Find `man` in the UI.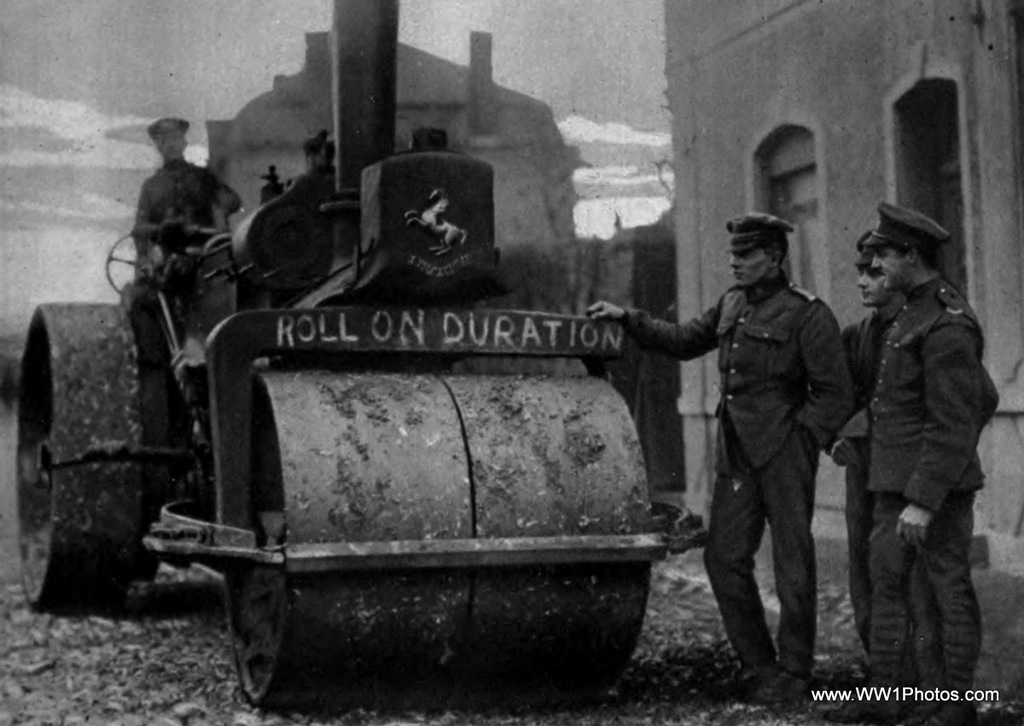
UI element at [132,113,238,278].
